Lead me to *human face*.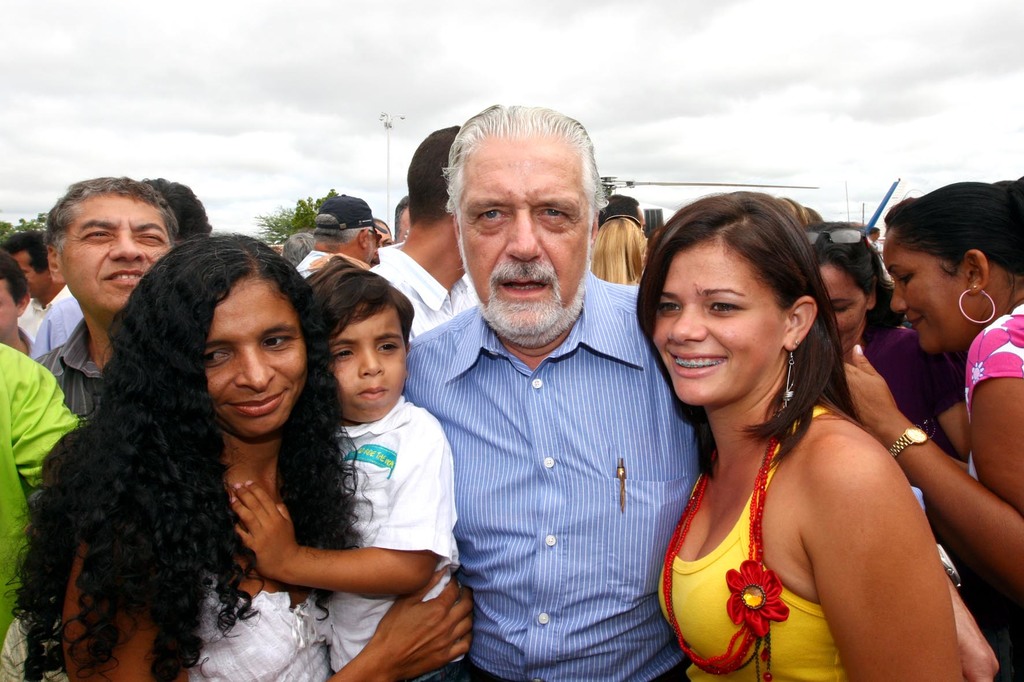
Lead to pyautogui.locateOnScreen(884, 226, 970, 355).
